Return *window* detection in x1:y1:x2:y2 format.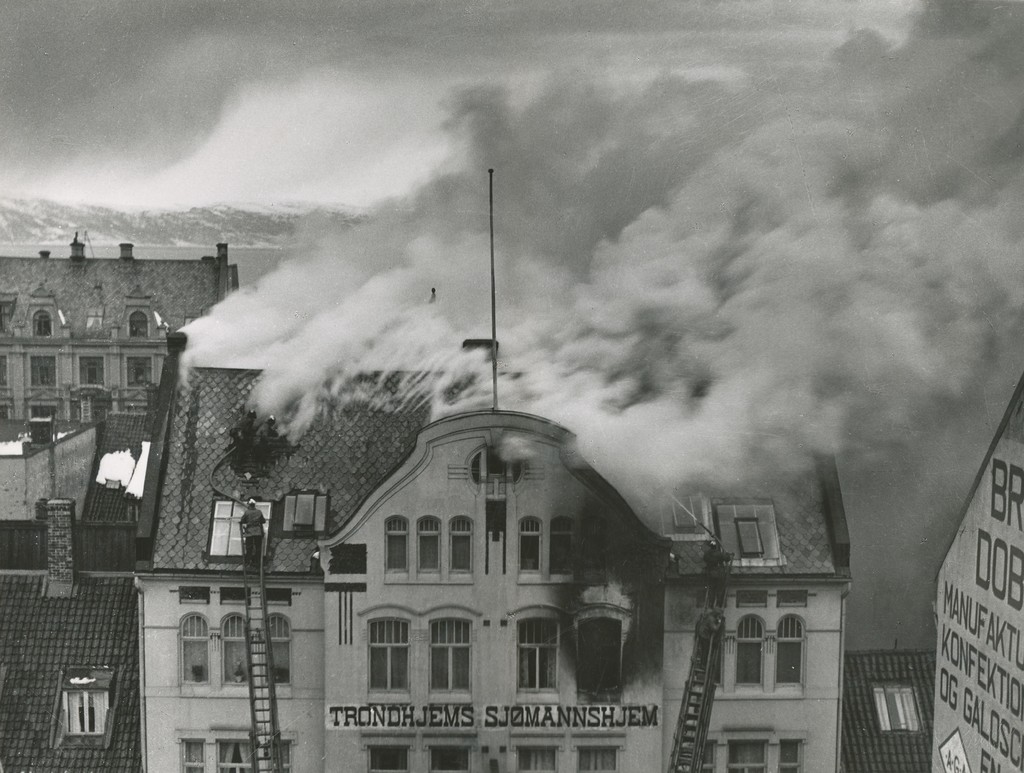
716:498:779:567.
